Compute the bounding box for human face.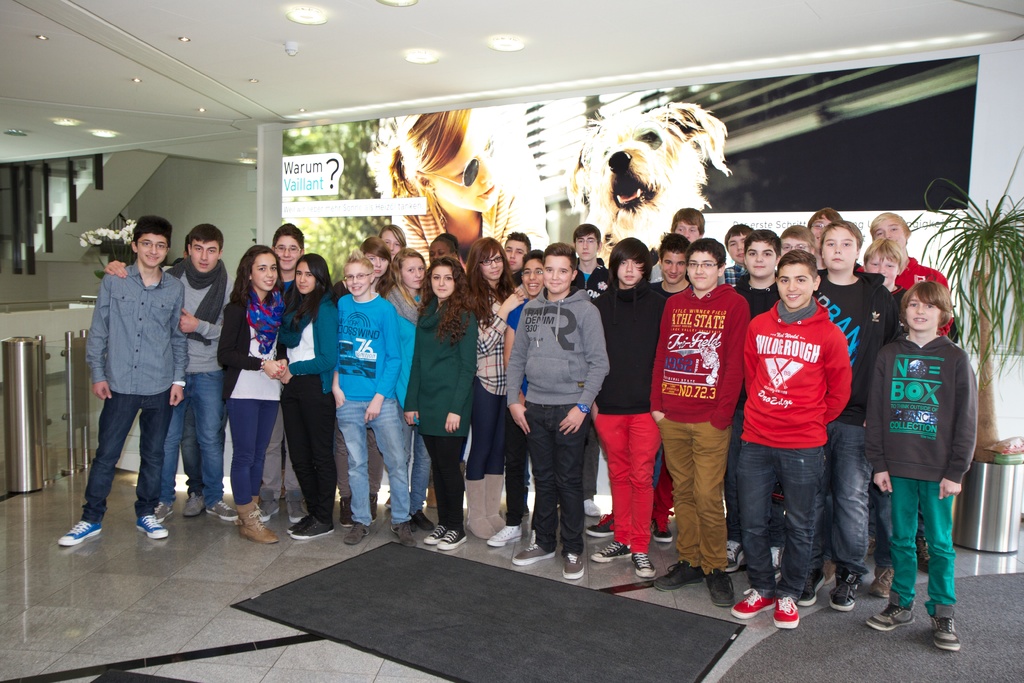
x1=905, y1=292, x2=939, y2=332.
